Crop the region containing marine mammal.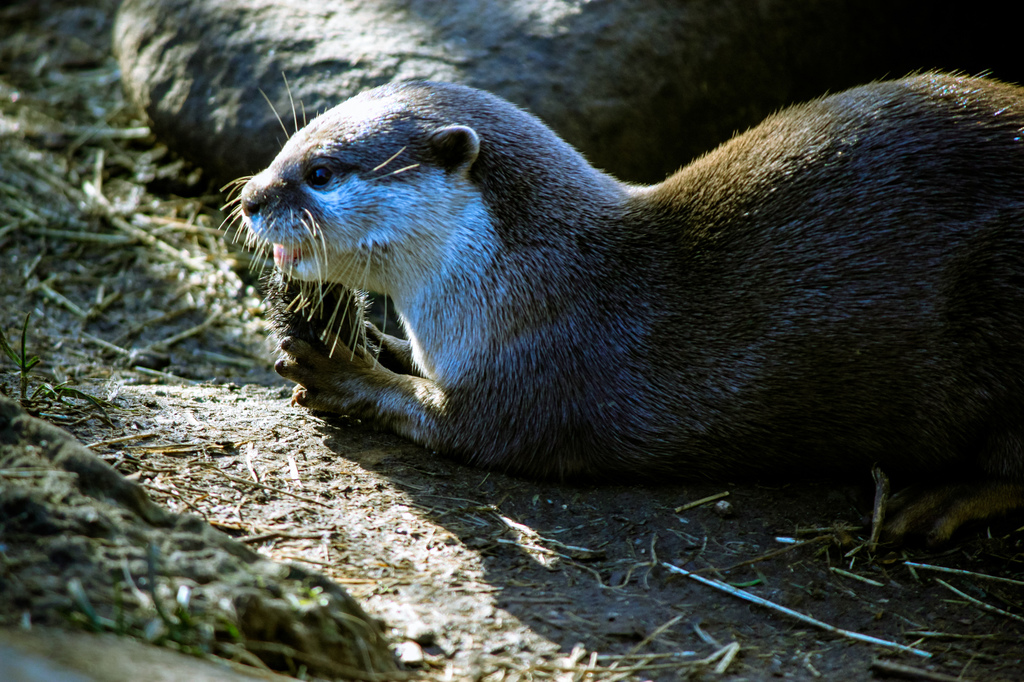
Crop region: left=208, top=40, right=1023, bottom=512.
